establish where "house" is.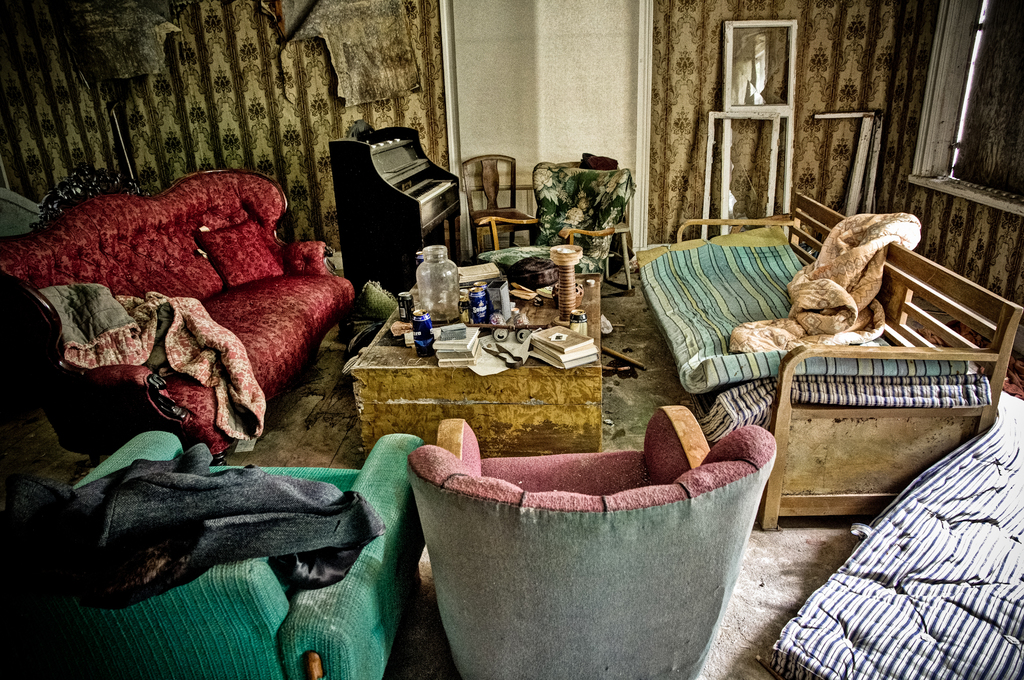
Established at [x1=0, y1=0, x2=1023, y2=679].
